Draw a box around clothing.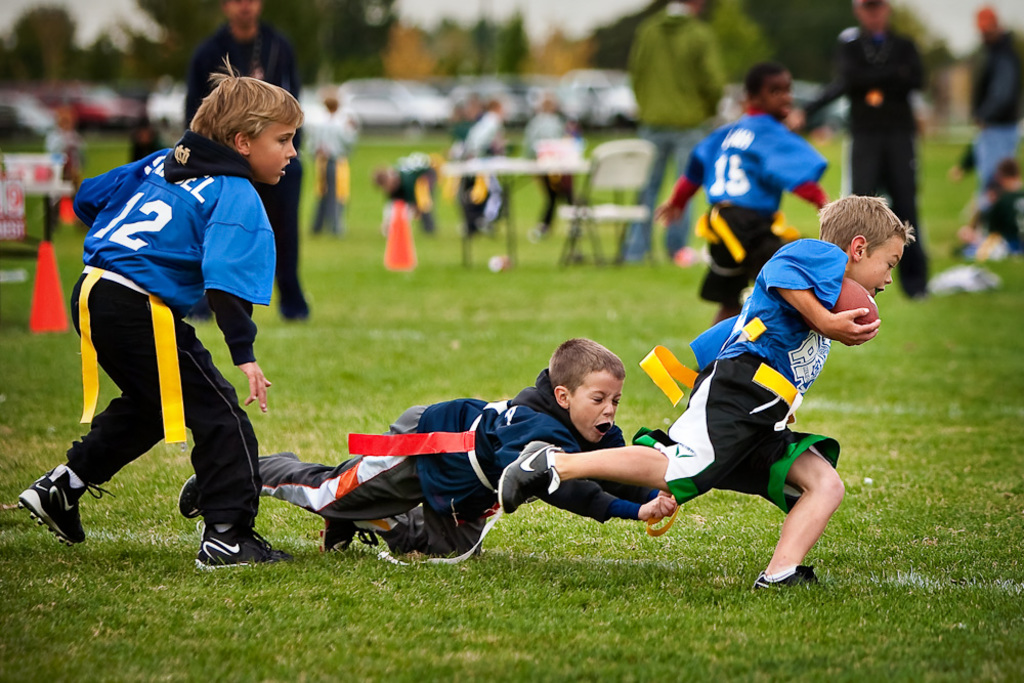
[262,362,638,566].
